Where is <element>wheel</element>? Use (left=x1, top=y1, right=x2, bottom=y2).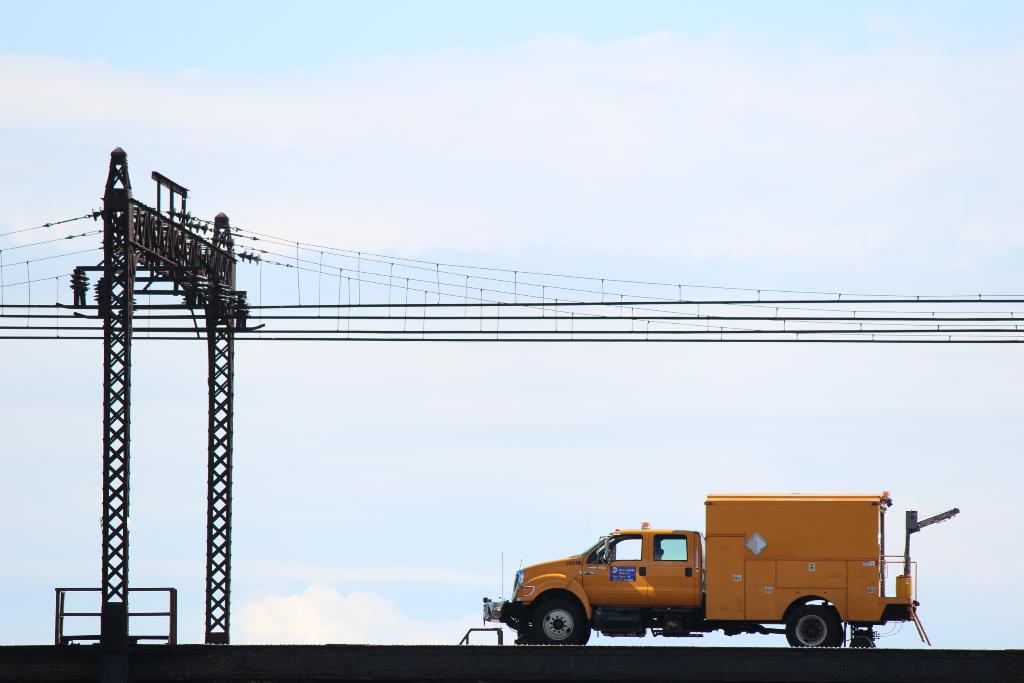
(left=787, top=606, right=844, bottom=646).
